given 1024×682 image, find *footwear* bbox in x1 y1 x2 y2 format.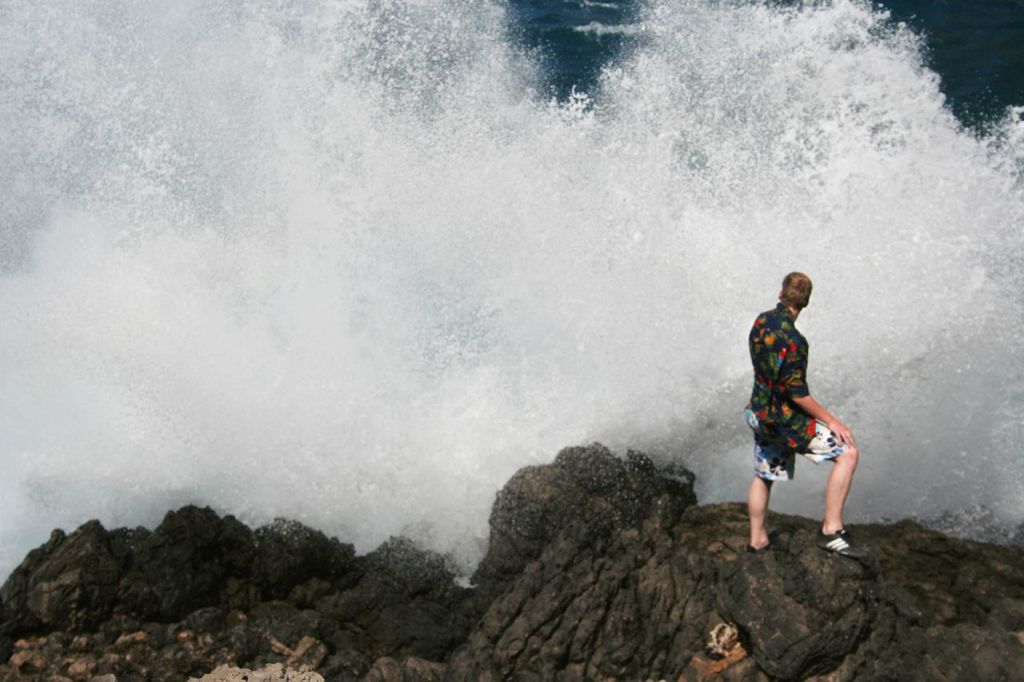
743 531 784 558.
